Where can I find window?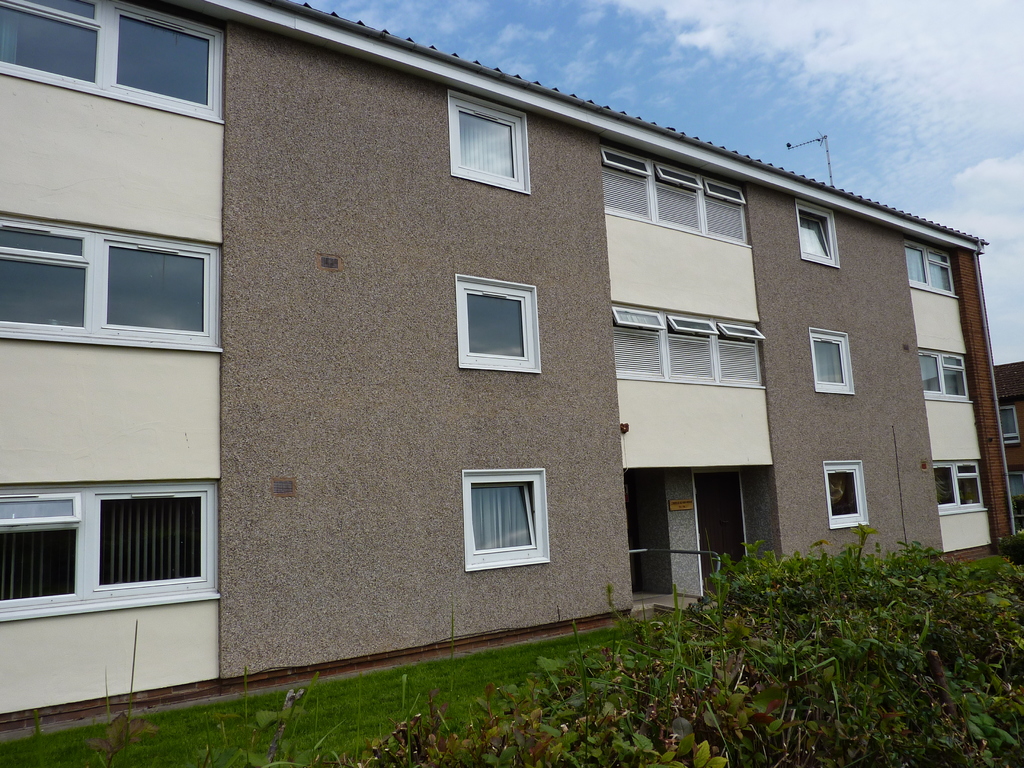
You can find it at BBox(456, 462, 552, 577).
